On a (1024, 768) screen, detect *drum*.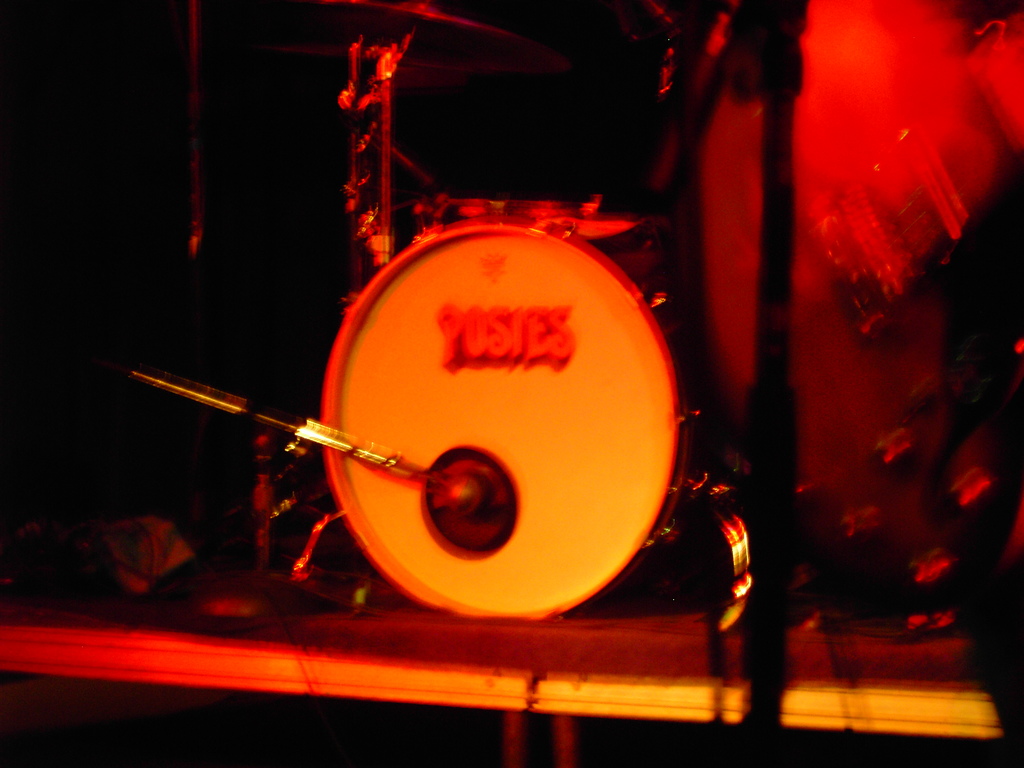
left=243, top=0, right=580, bottom=78.
